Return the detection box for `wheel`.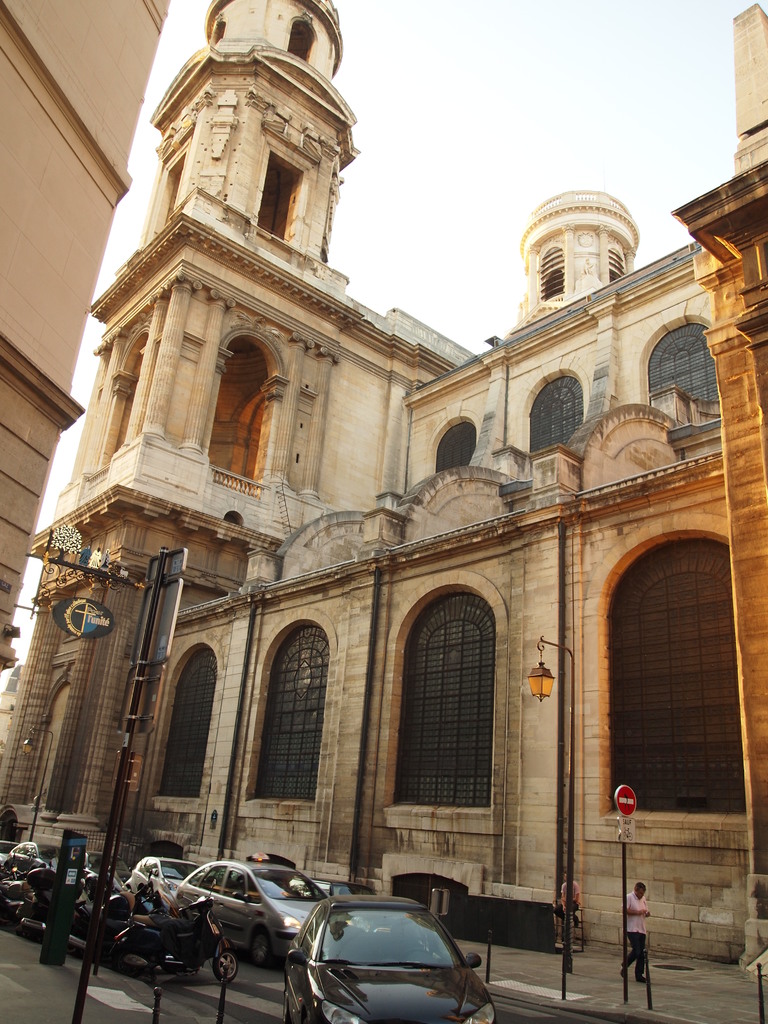
(left=240, top=927, right=275, bottom=973).
